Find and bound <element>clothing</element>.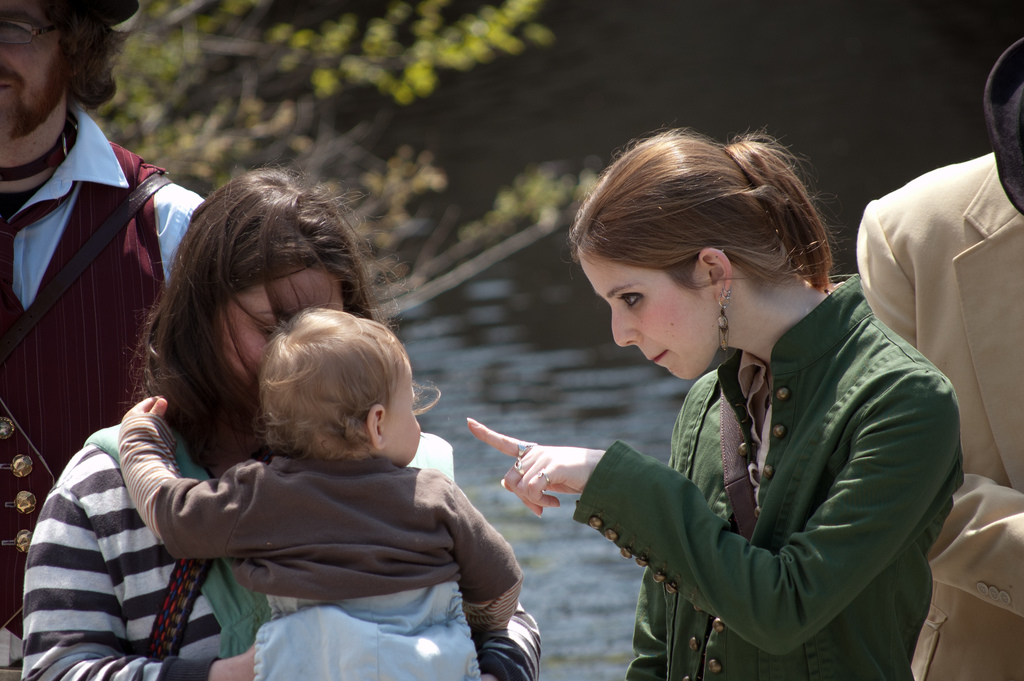
Bound: {"x1": 18, "y1": 395, "x2": 552, "y2": 680}.
